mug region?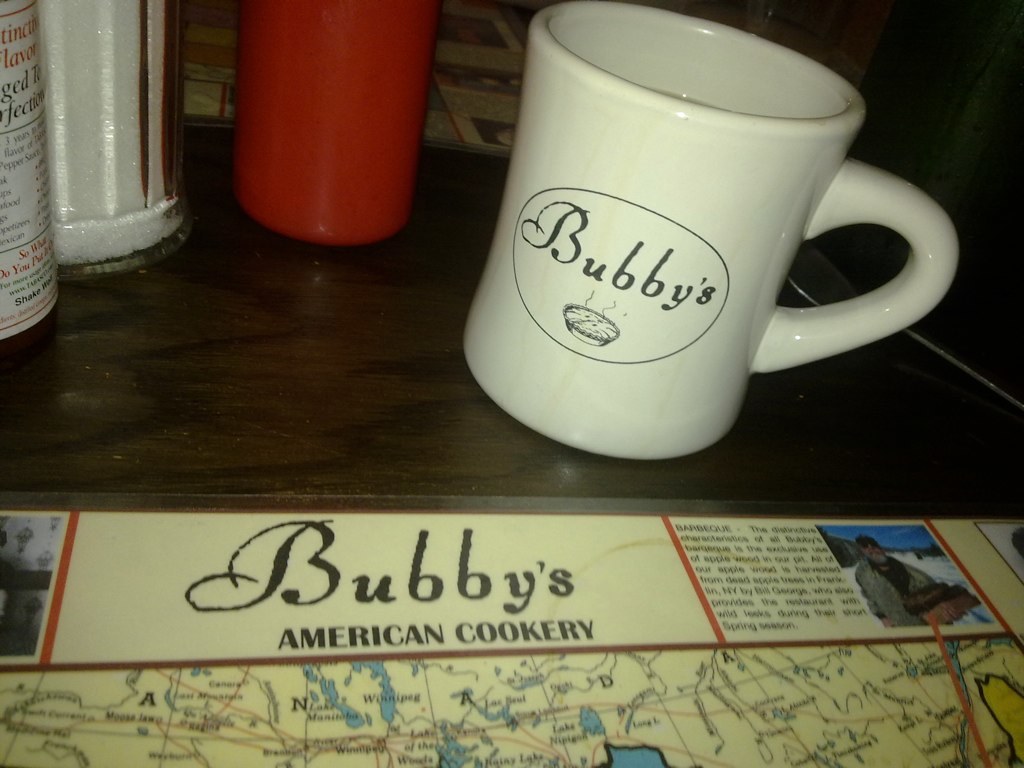
[left=460, top=0, right=961, bottom=460]
